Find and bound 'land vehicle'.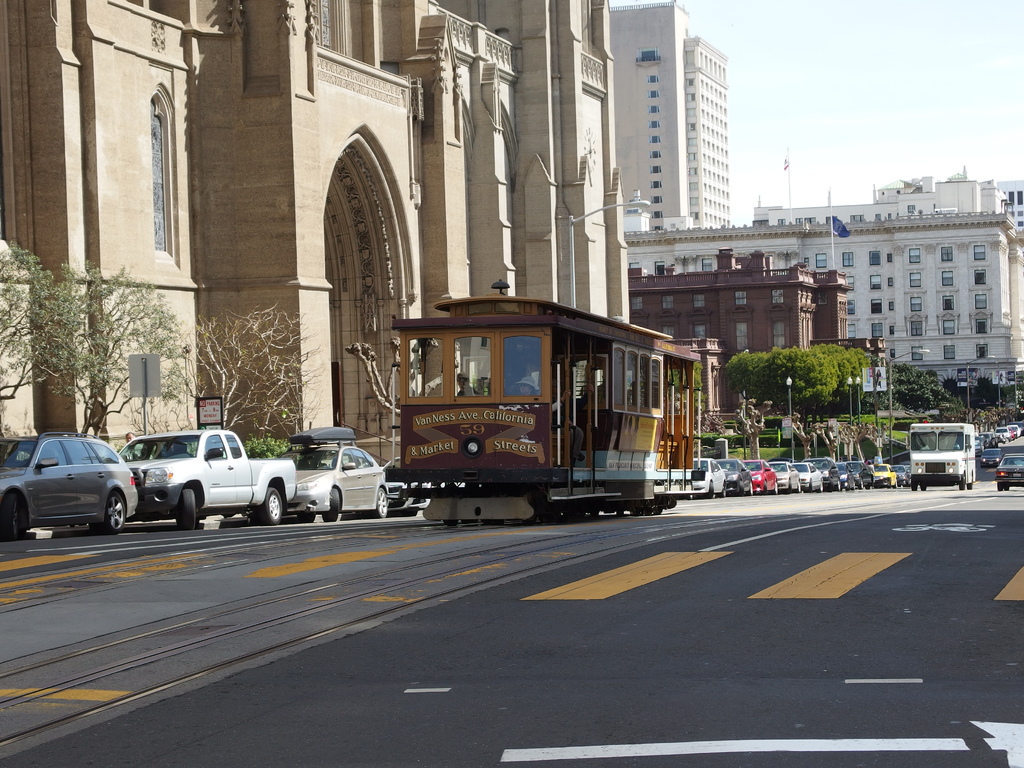
Bound: BBox(908, 424, 975, 488).
